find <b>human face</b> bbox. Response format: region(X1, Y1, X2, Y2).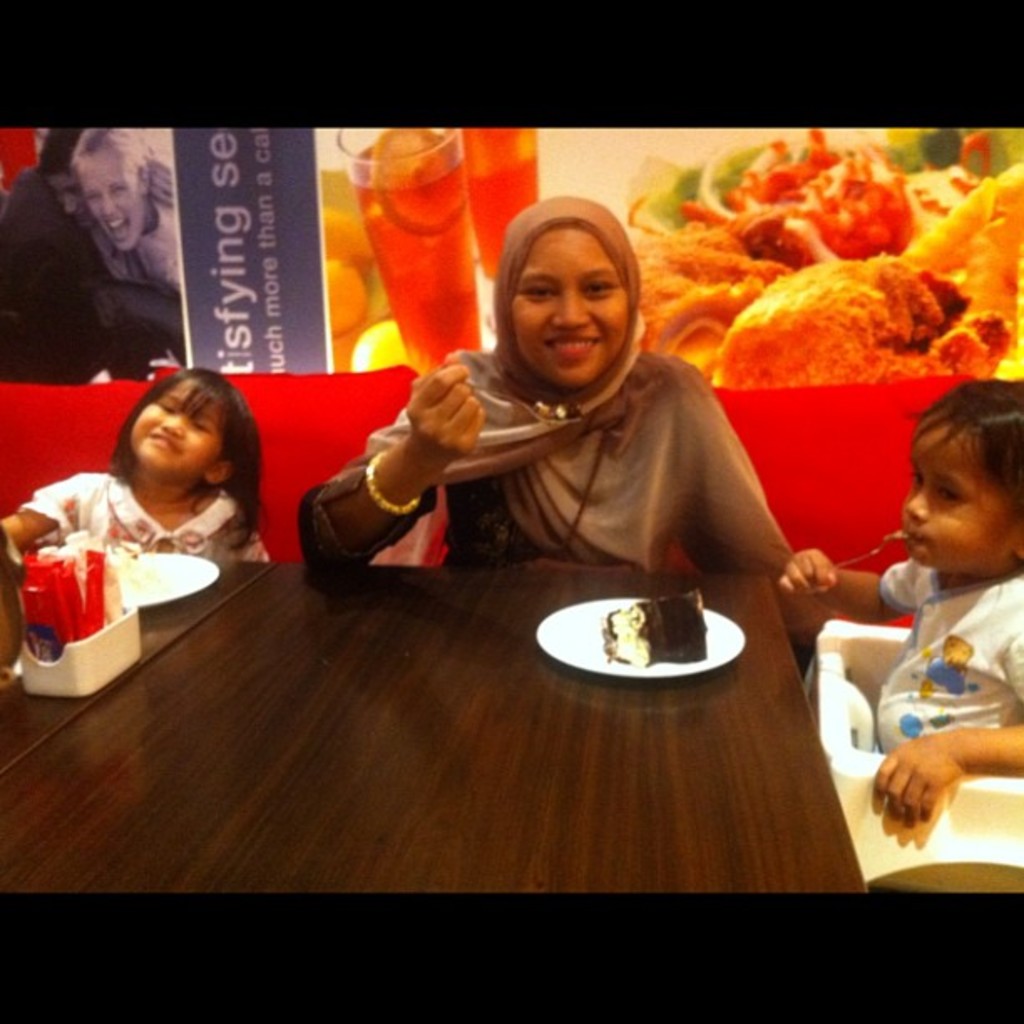
region(514, 226, 637, 388).
